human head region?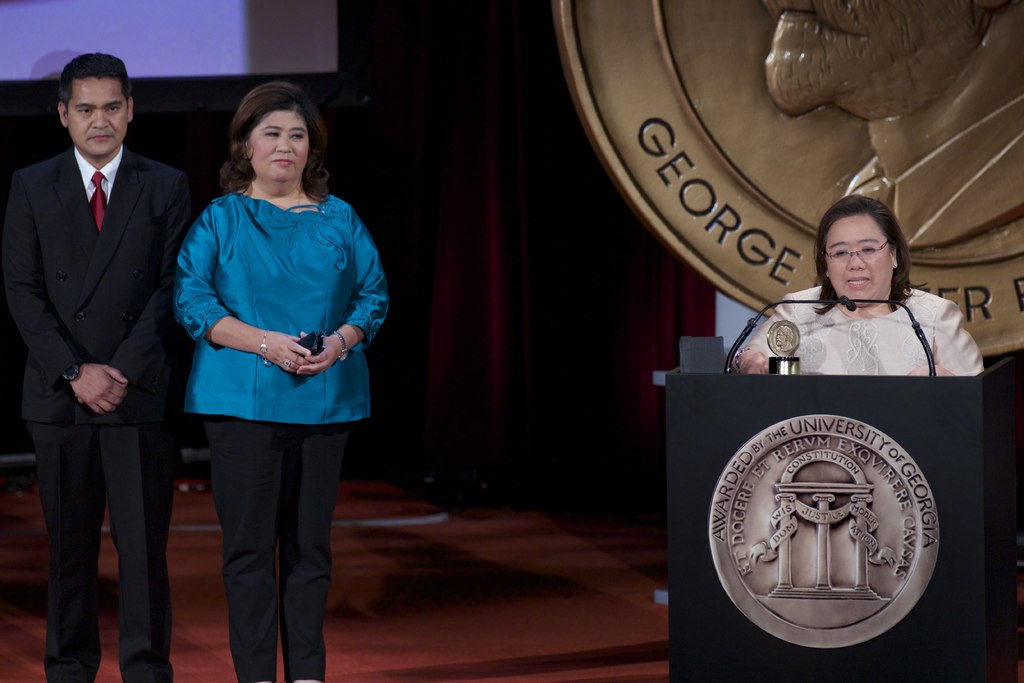
763/0/996/115
